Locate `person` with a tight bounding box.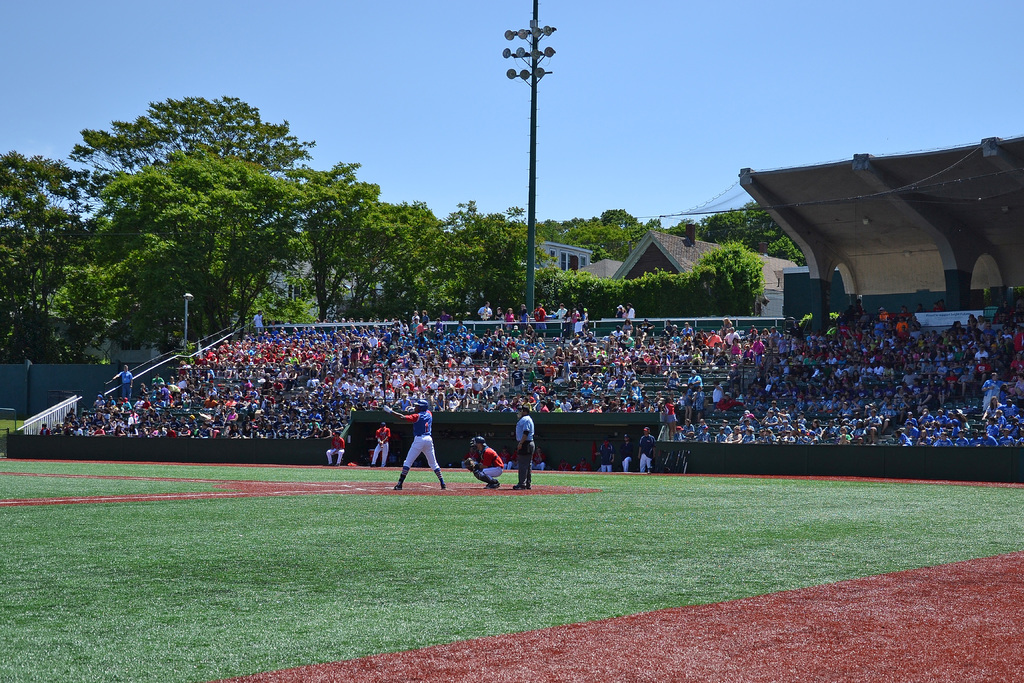
pyautogui.locateOnScreen(520, 304, 526, 318).
